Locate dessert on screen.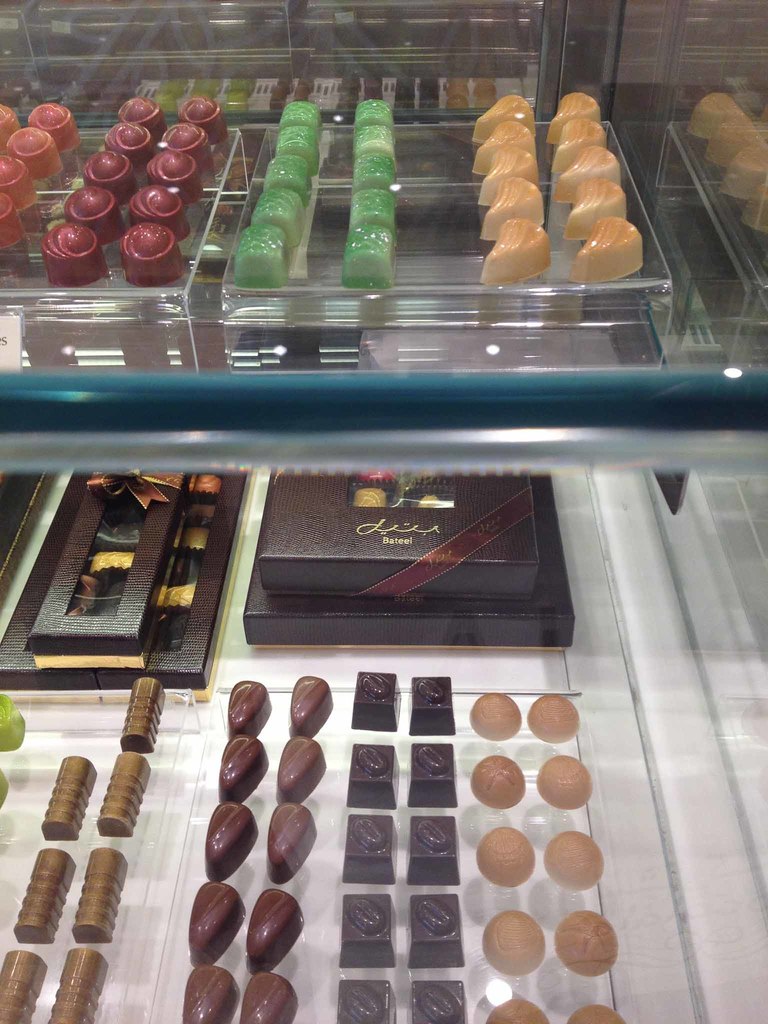
On screen at rect(335, 982, 394, 1023).
